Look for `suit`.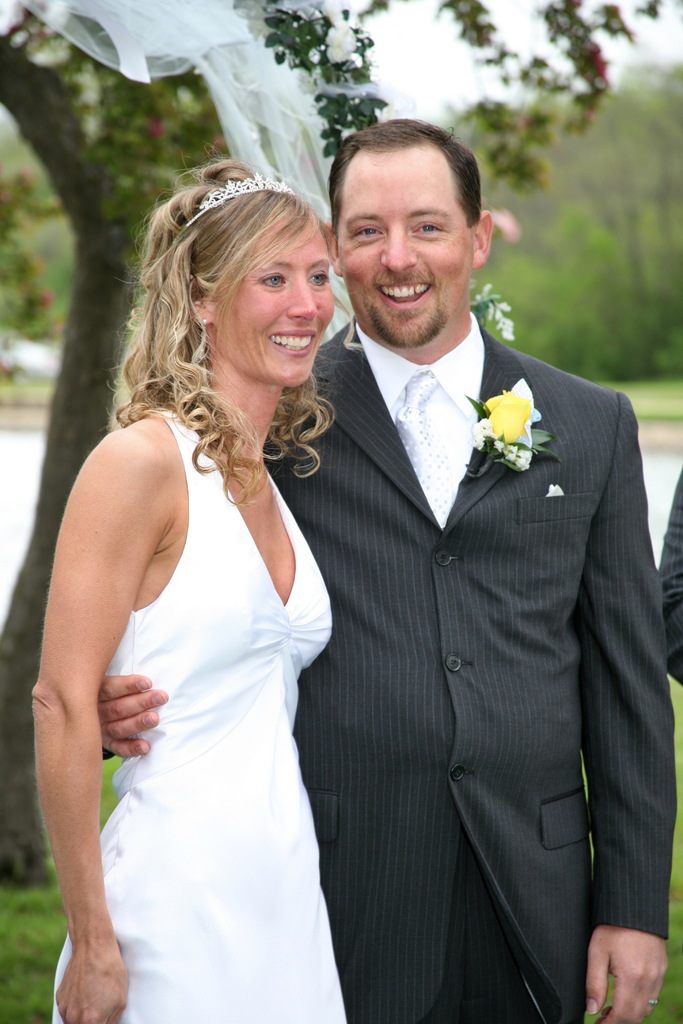
Found: BBox(263, 314, 682, 1023).
